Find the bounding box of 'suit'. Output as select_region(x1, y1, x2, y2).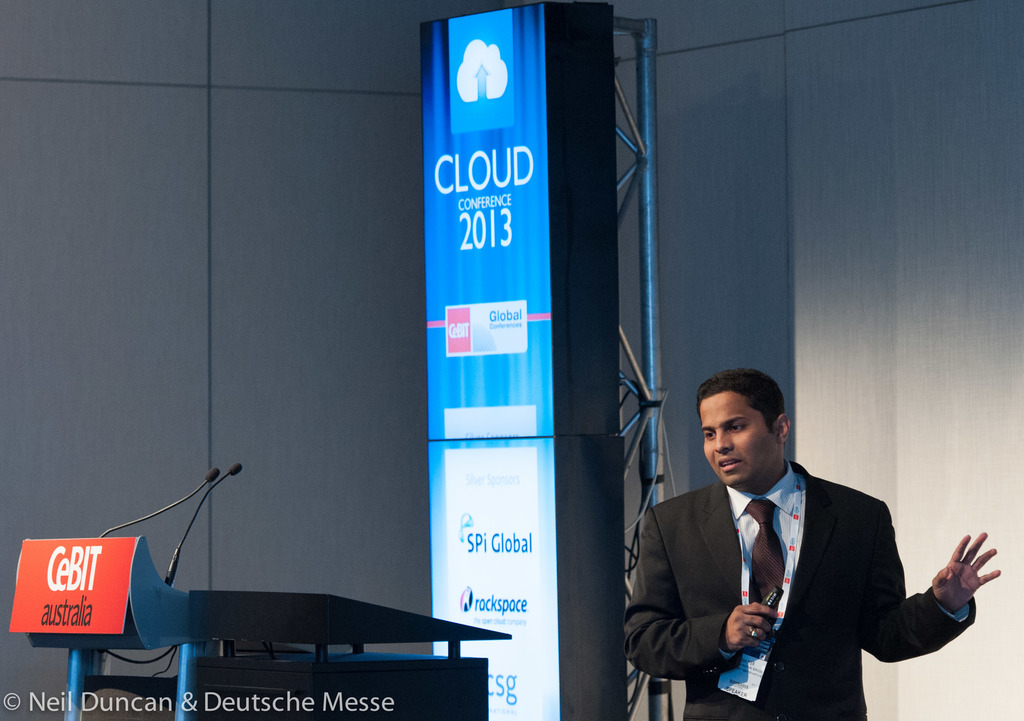
select_region(641, 424, 975, 704).
